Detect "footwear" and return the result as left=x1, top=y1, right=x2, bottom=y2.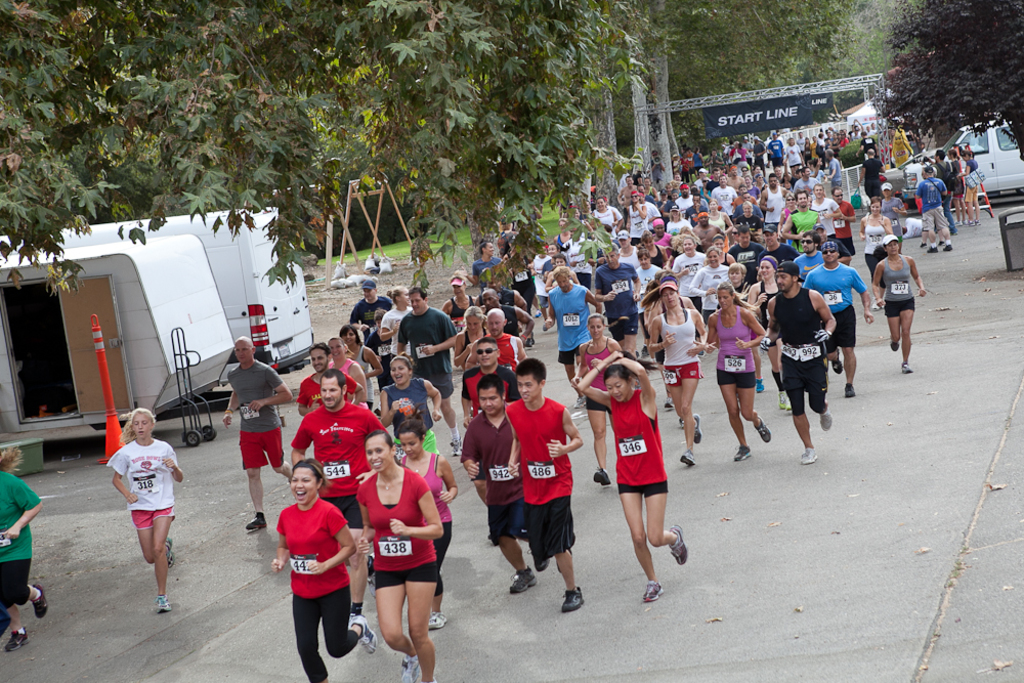
left=167, top=533, right=175, bottom=562.
